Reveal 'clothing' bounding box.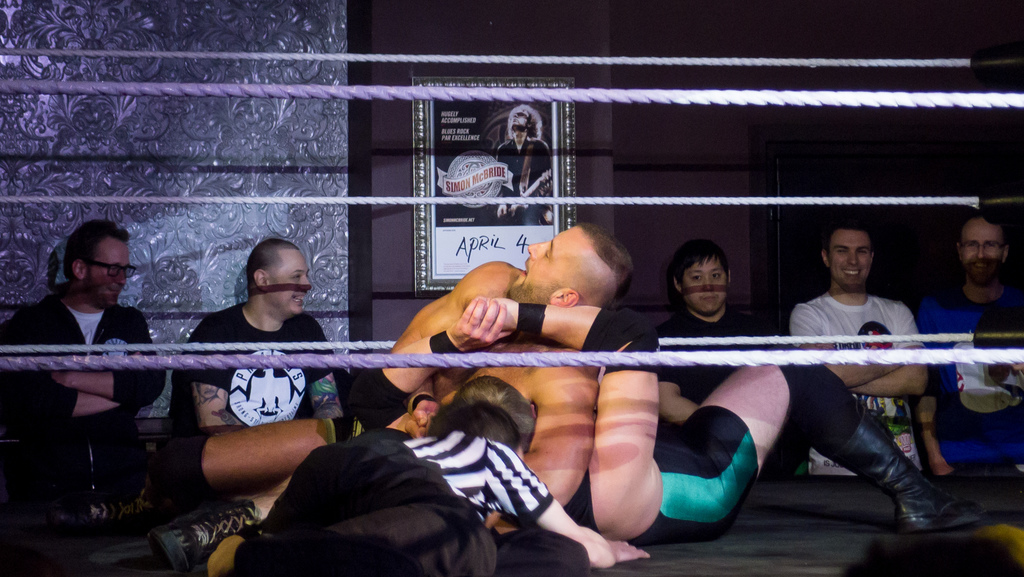
Revealed: 789 289 928 473.
